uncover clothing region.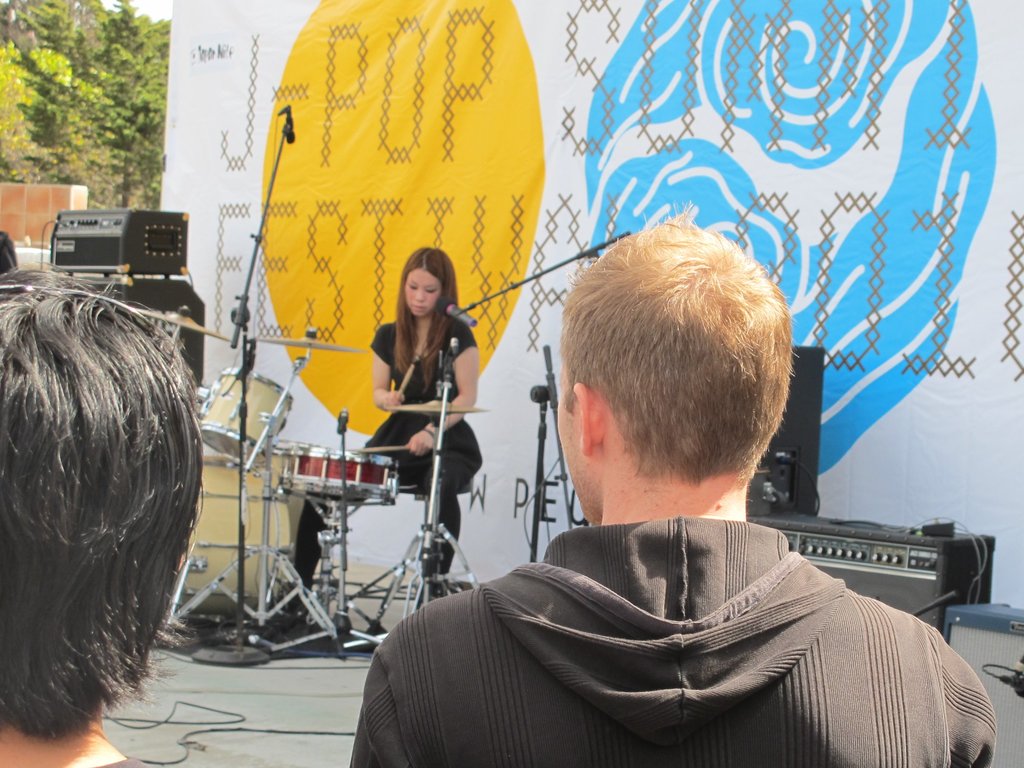
Uncovered: 290:317:487:630.
